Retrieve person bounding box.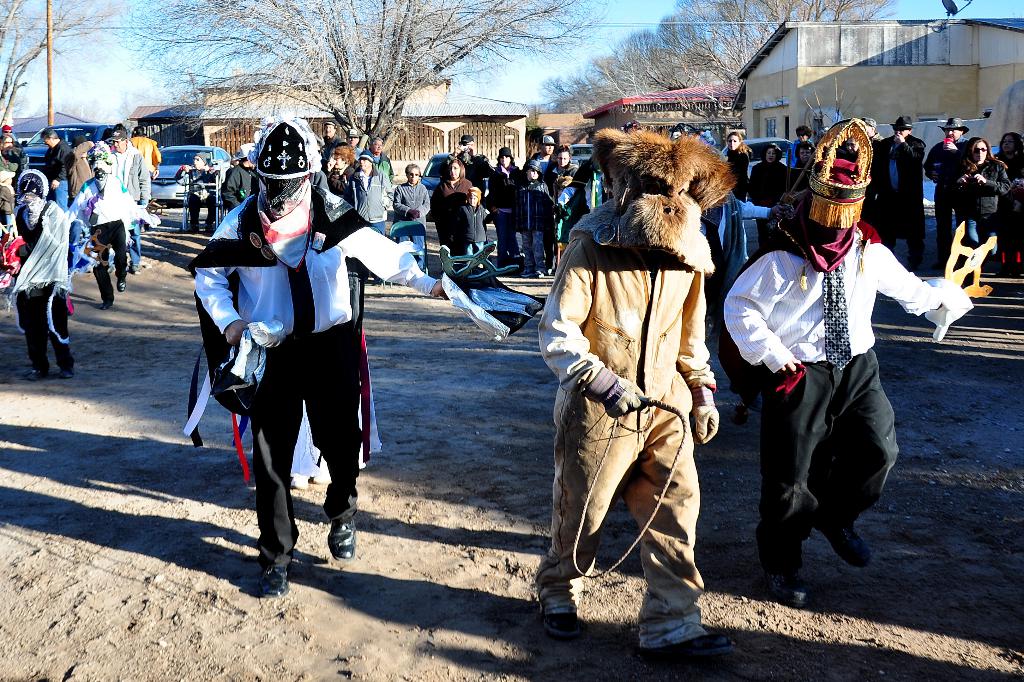
Bounding box: (left=714, top=120, right=980, bottom=582).
